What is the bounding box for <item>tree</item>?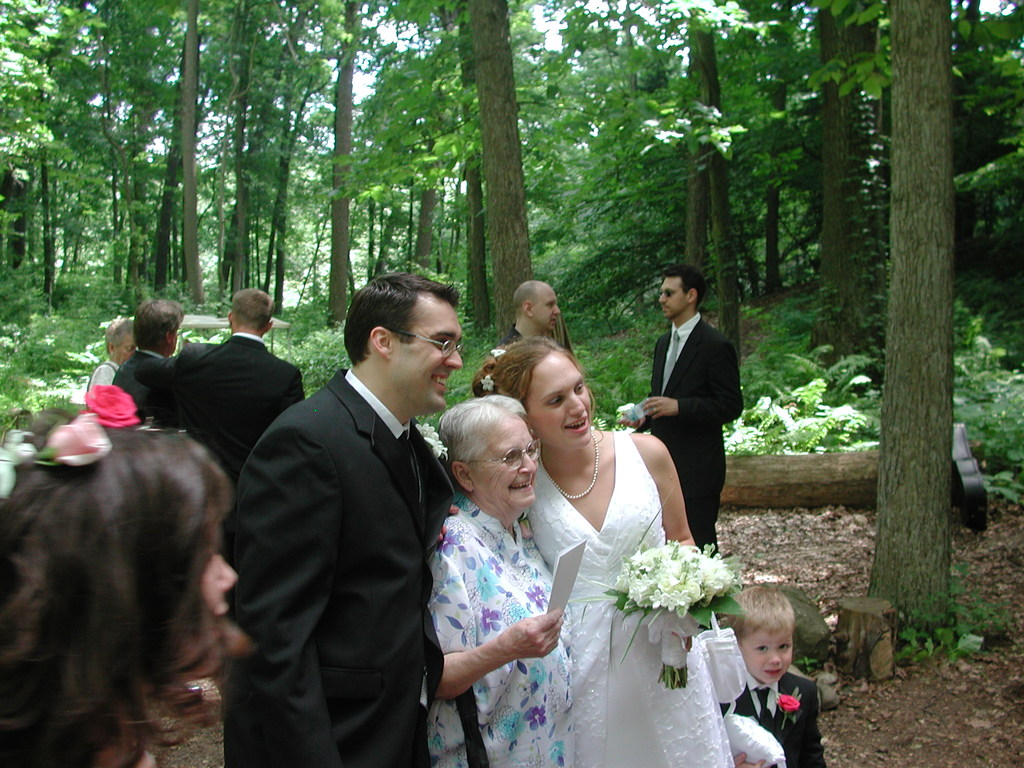
l=464, t=0, r=535, b=349.
